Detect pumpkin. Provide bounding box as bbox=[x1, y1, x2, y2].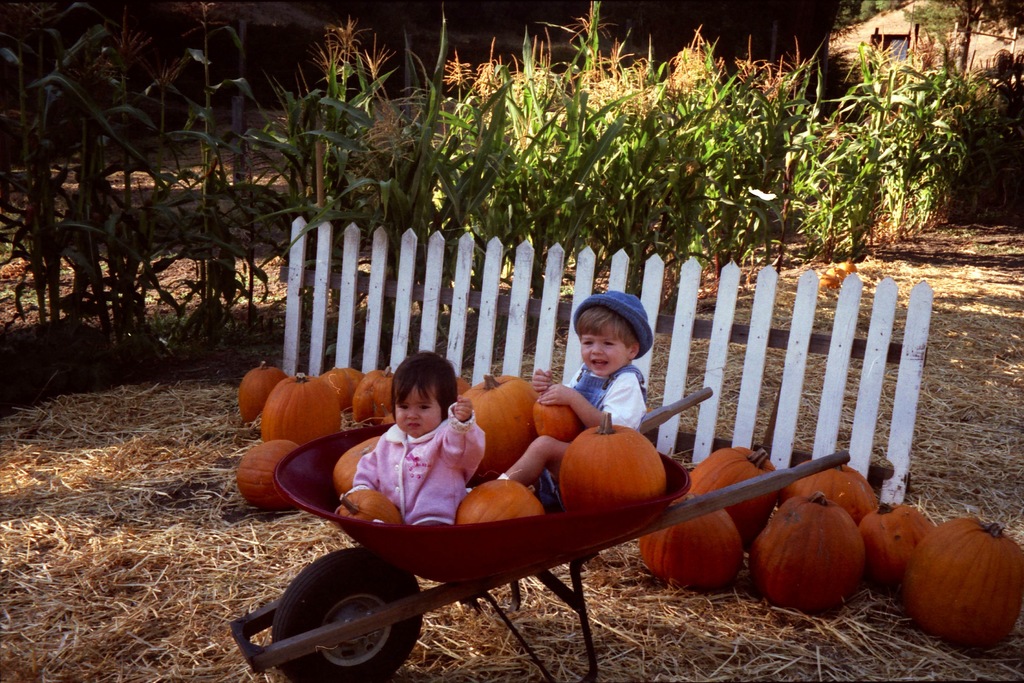
bbox=[458, 370, 538, 472].
